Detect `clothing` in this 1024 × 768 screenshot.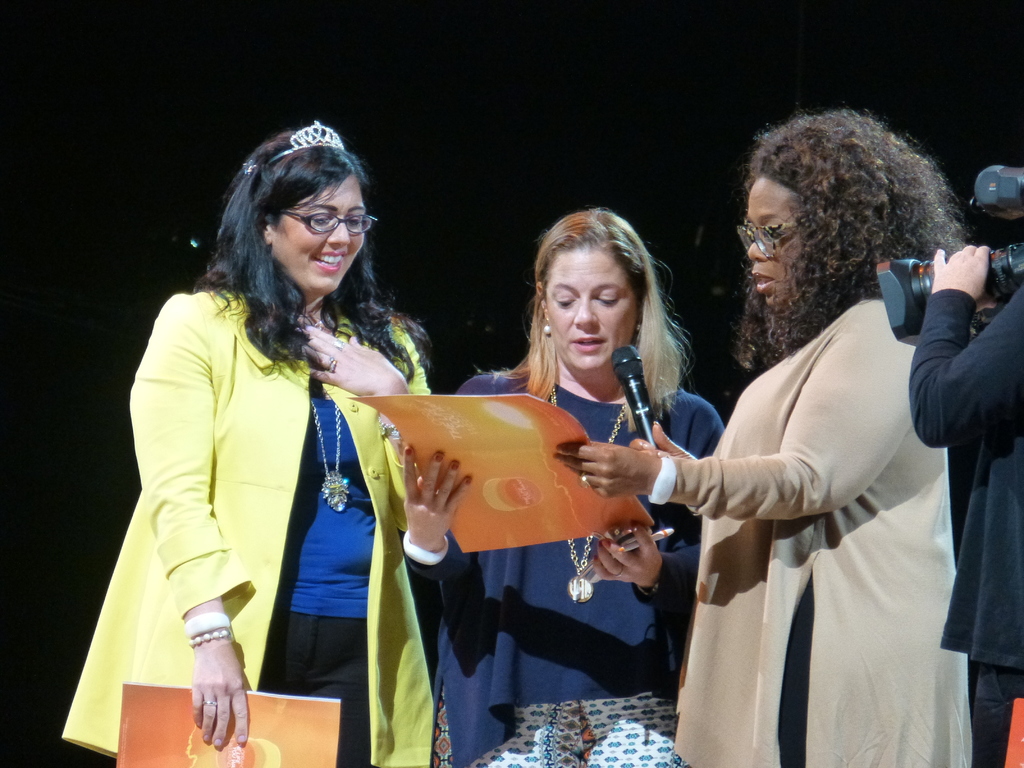
Detection: box(401, 365, 725, 767).
